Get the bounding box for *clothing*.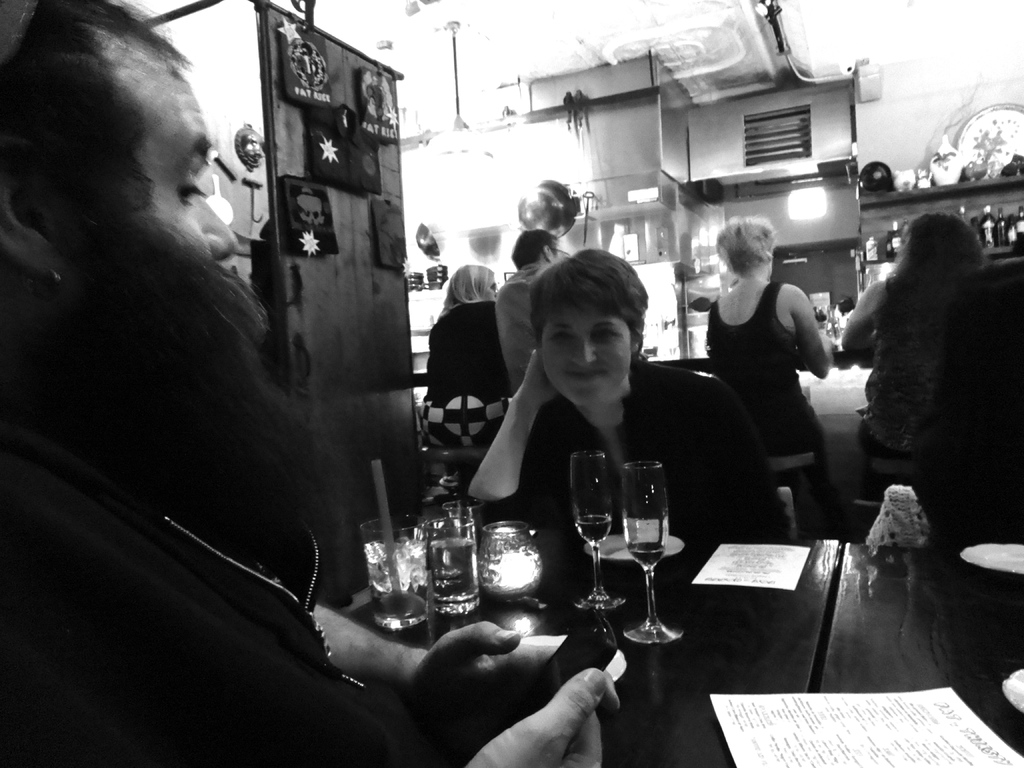
497,260,550,393.
